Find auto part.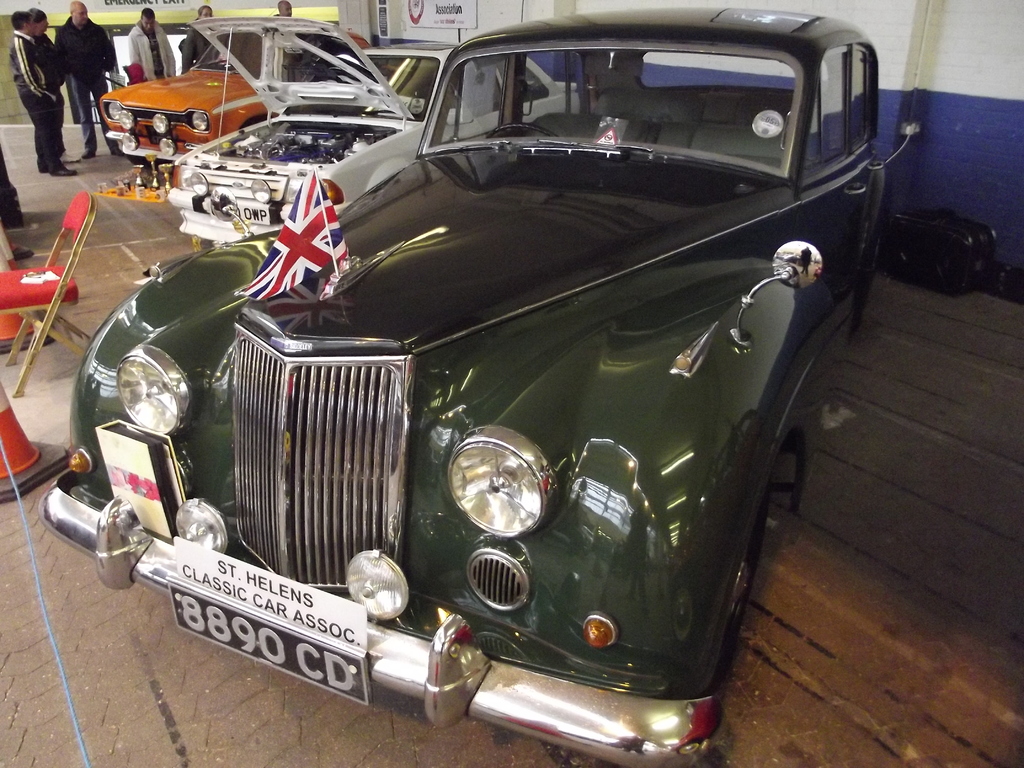
select_region(438, 433, 569, 546).
